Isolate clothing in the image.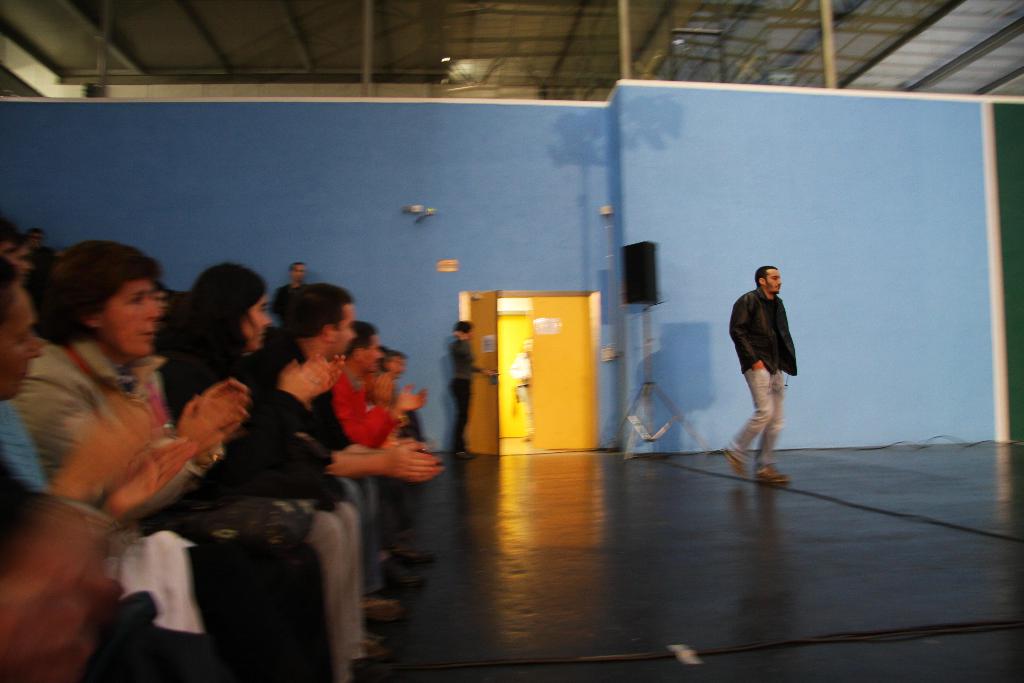
Isolated region: BBox(169, 362, 360, 682).
